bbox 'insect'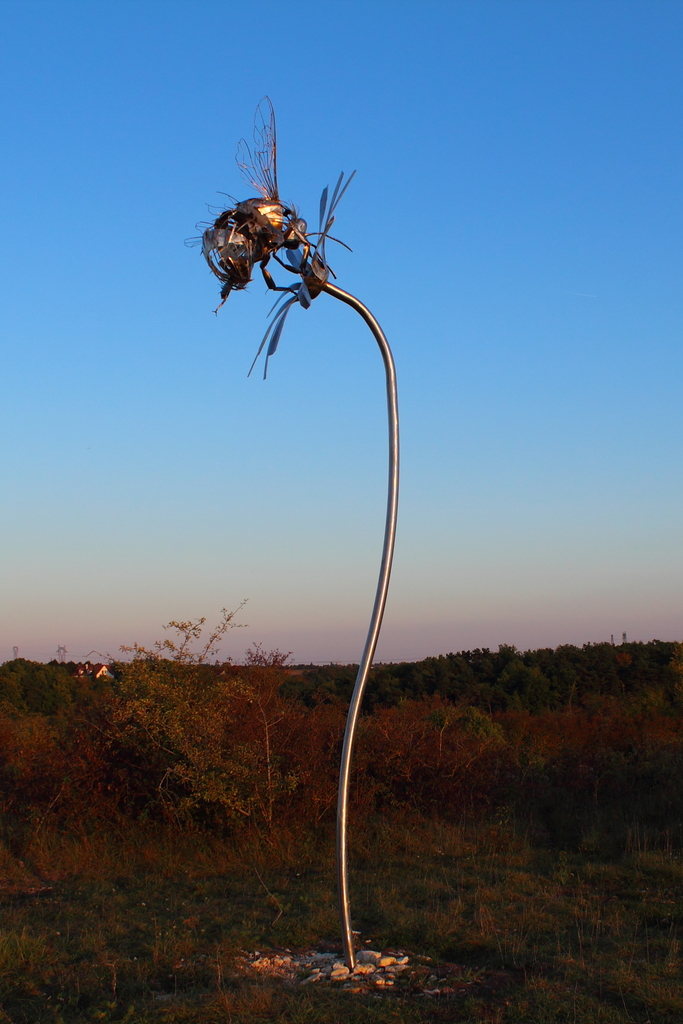
[181,93,352,316]
